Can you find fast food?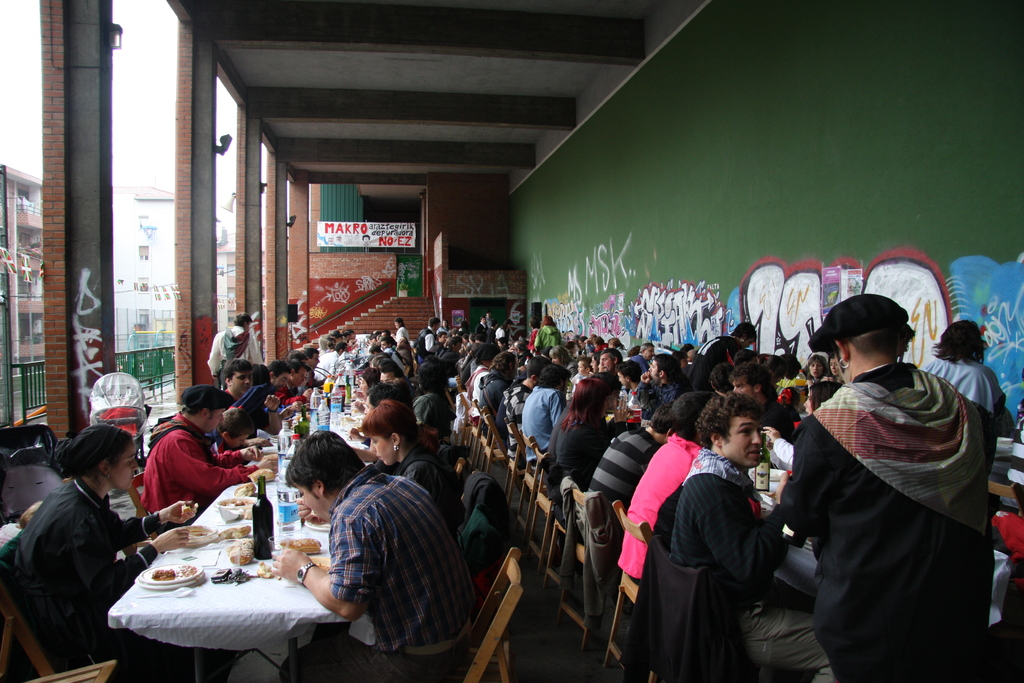
Yes, bounding box: 283/534/328/559.
